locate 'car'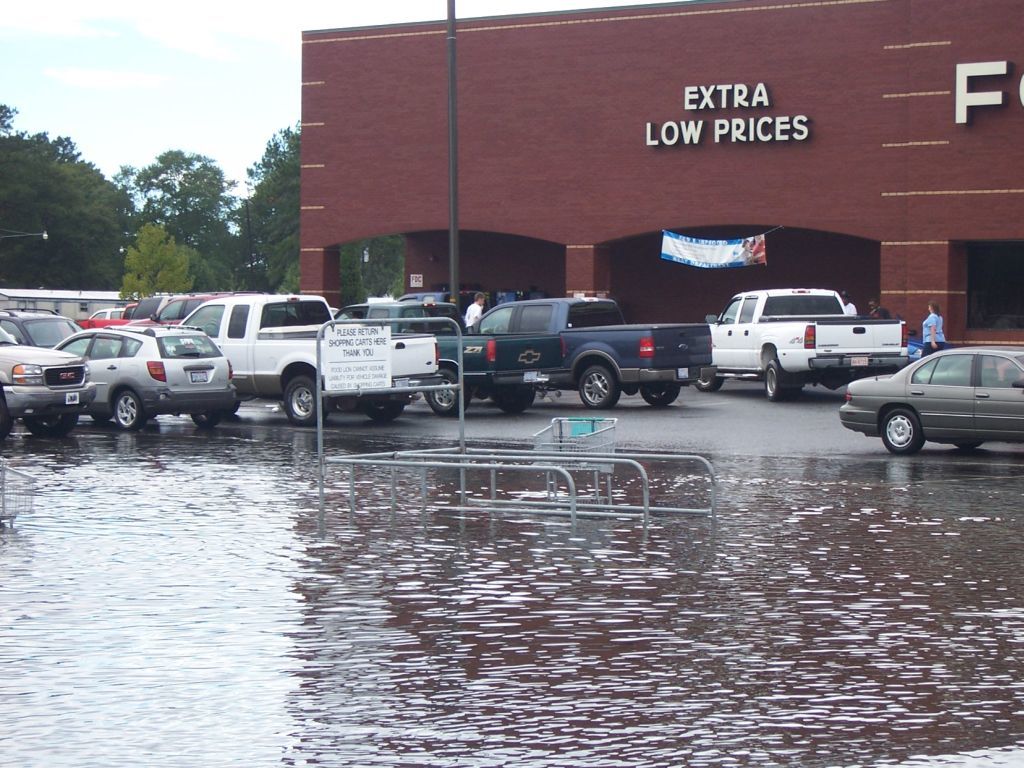
l=839, t=346, r=1023, b=456
